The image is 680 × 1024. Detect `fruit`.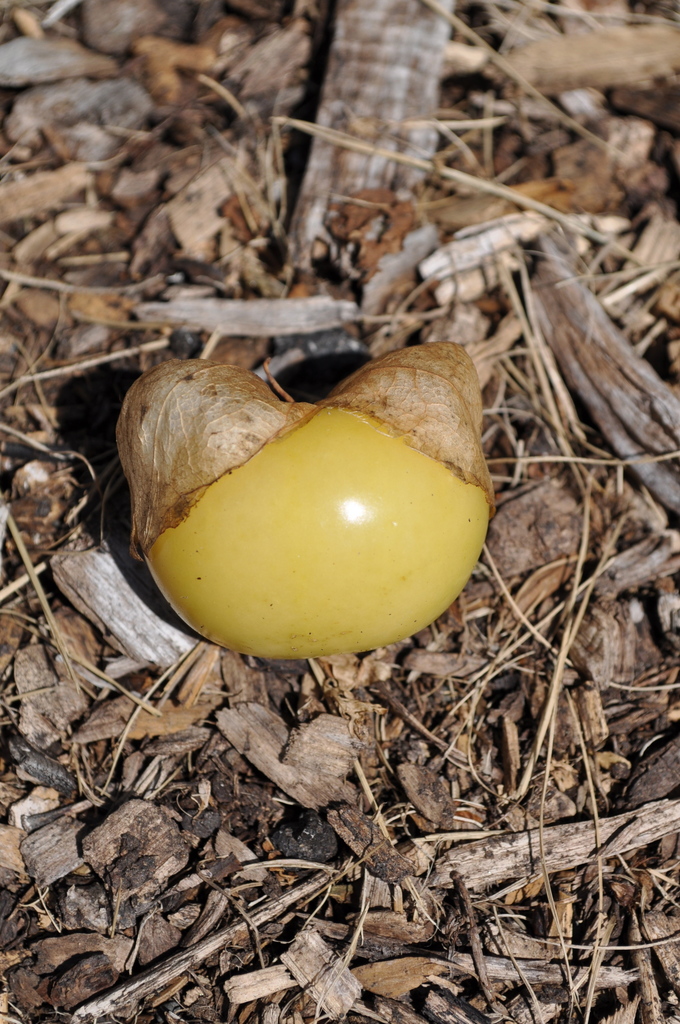
Detection: 118/339/485/659.
